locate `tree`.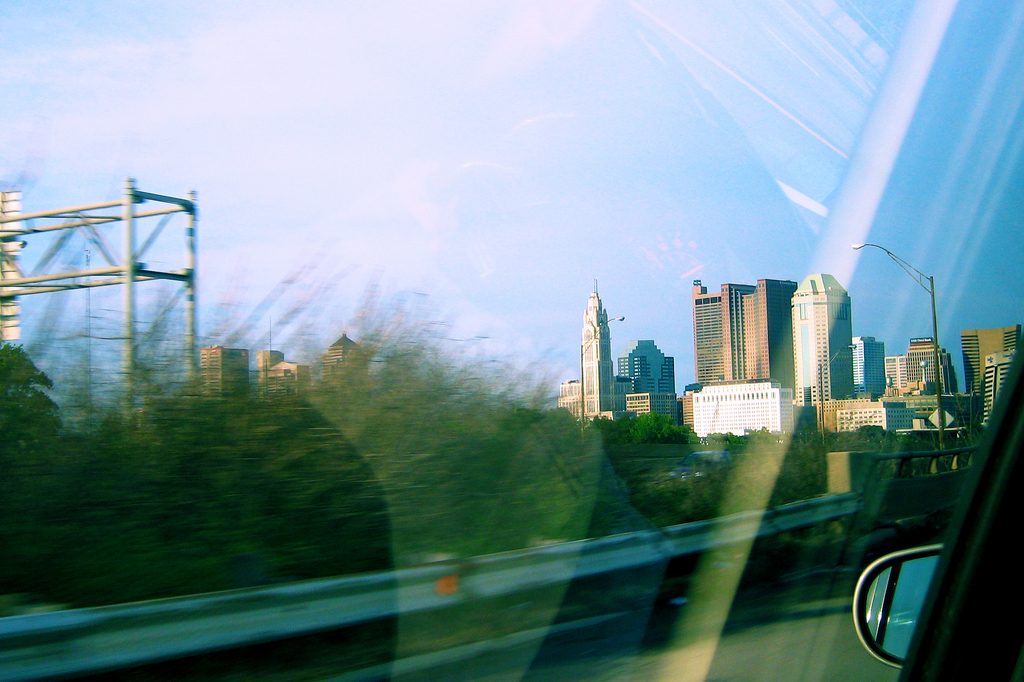
Bounding box: [left=2, top=347, right=63, bottom=464].
